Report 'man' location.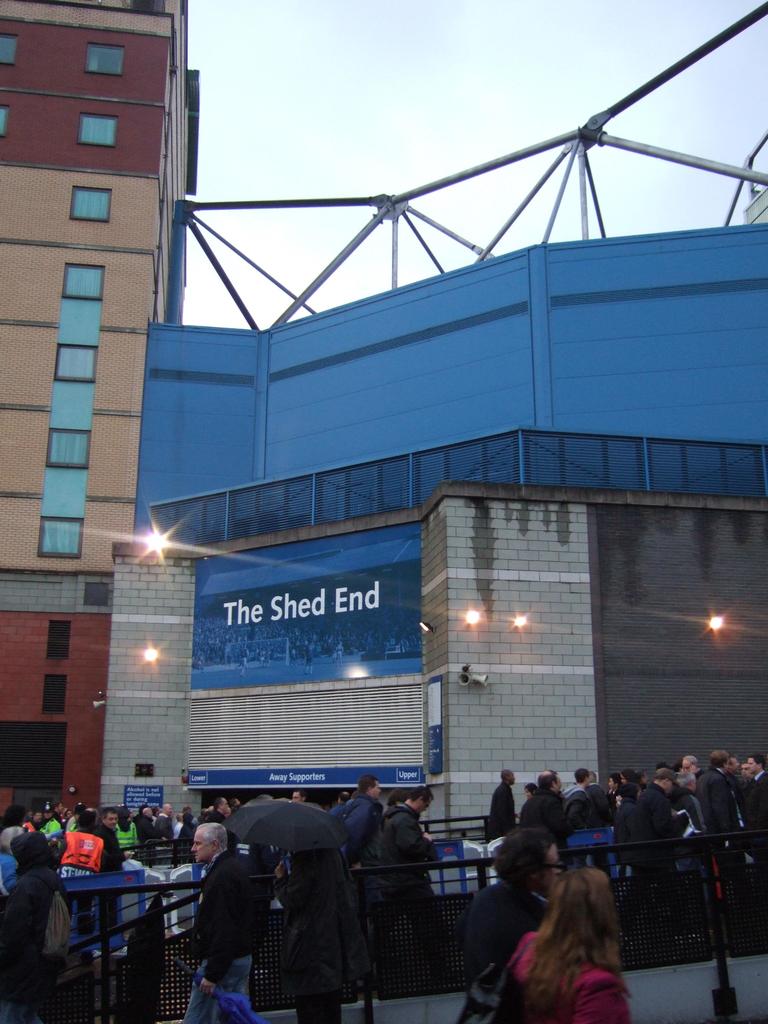
Report: x1=667, y1=772, x2=705, y2=832.
